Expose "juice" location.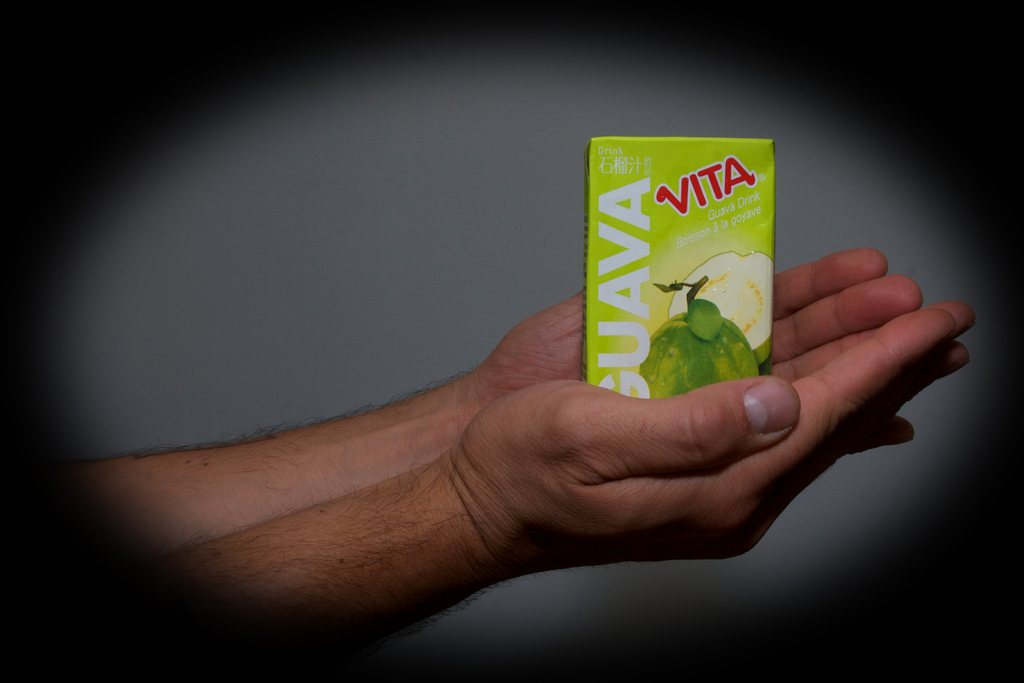
Exposed at bbox=[584, 133, 774, 402].
